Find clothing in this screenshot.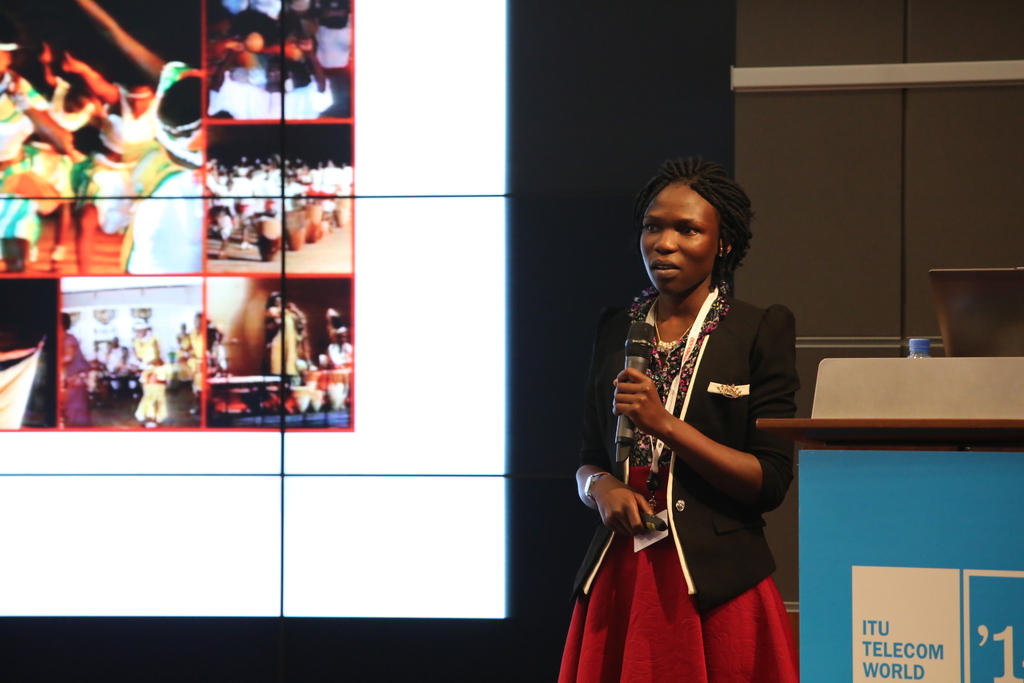
The bounding box for clothing is (x1=111, y1=353, x2=136, y2=390).
